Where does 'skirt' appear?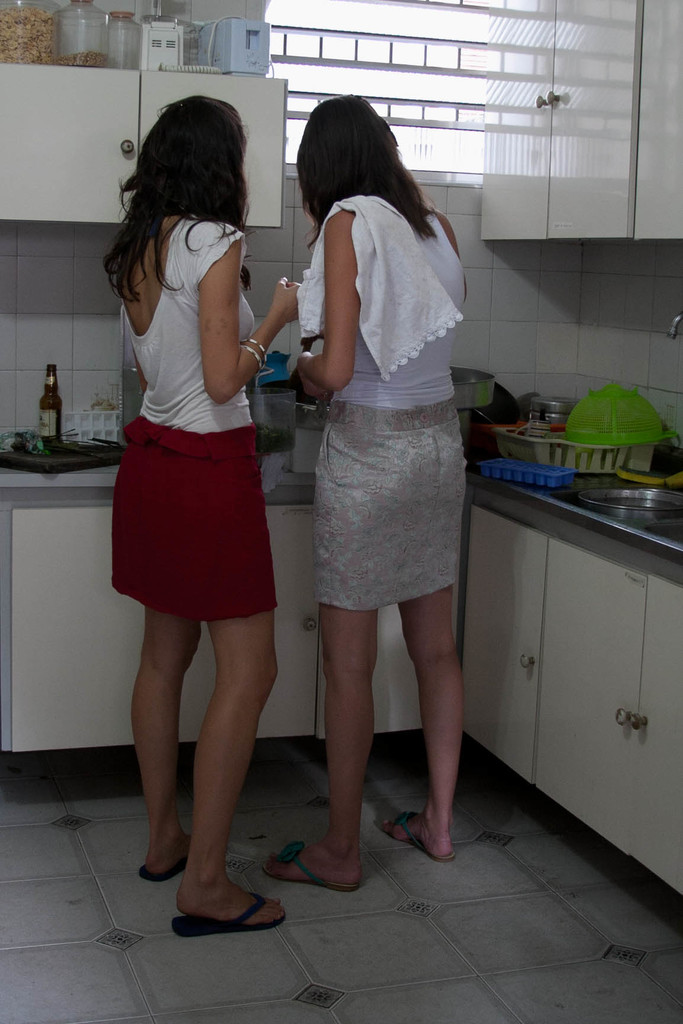
Appears at 307,404,470,614.
